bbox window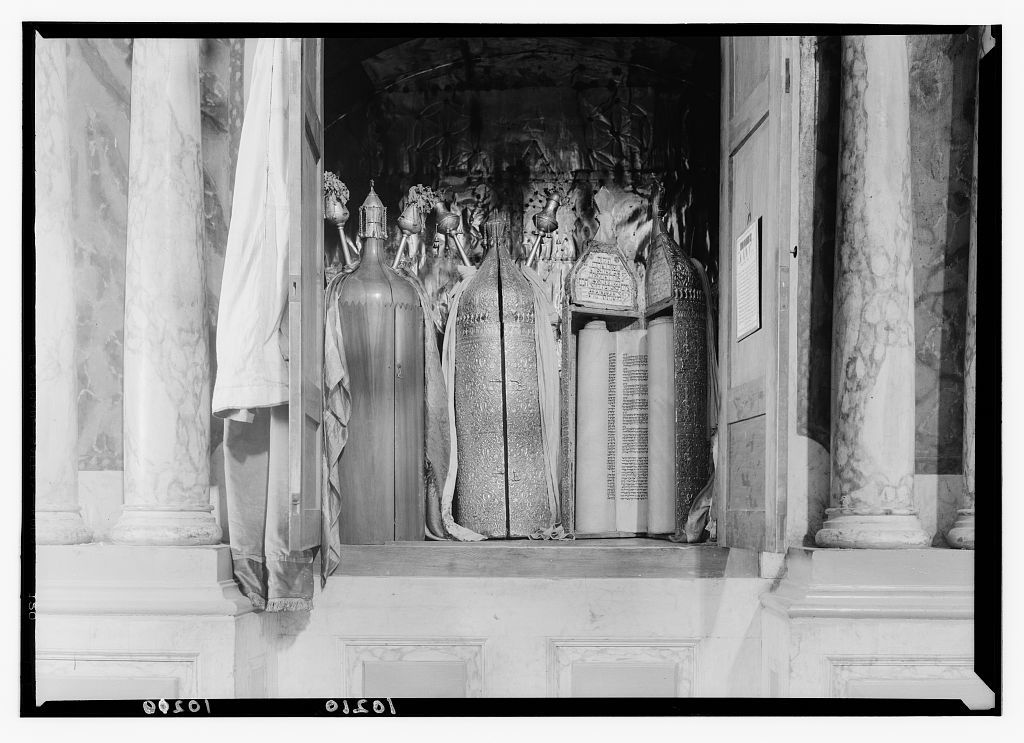
<bbox>279, 34, 808, 554</bbox>
